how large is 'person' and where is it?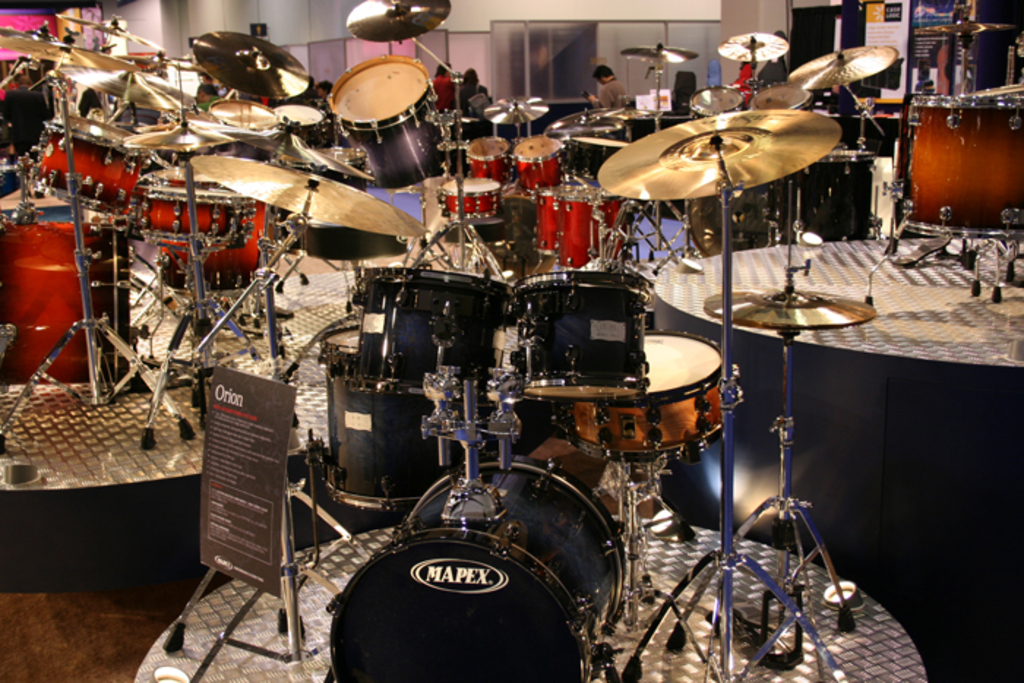
Bounding box: bbox=(578, 64, 636, 105).
